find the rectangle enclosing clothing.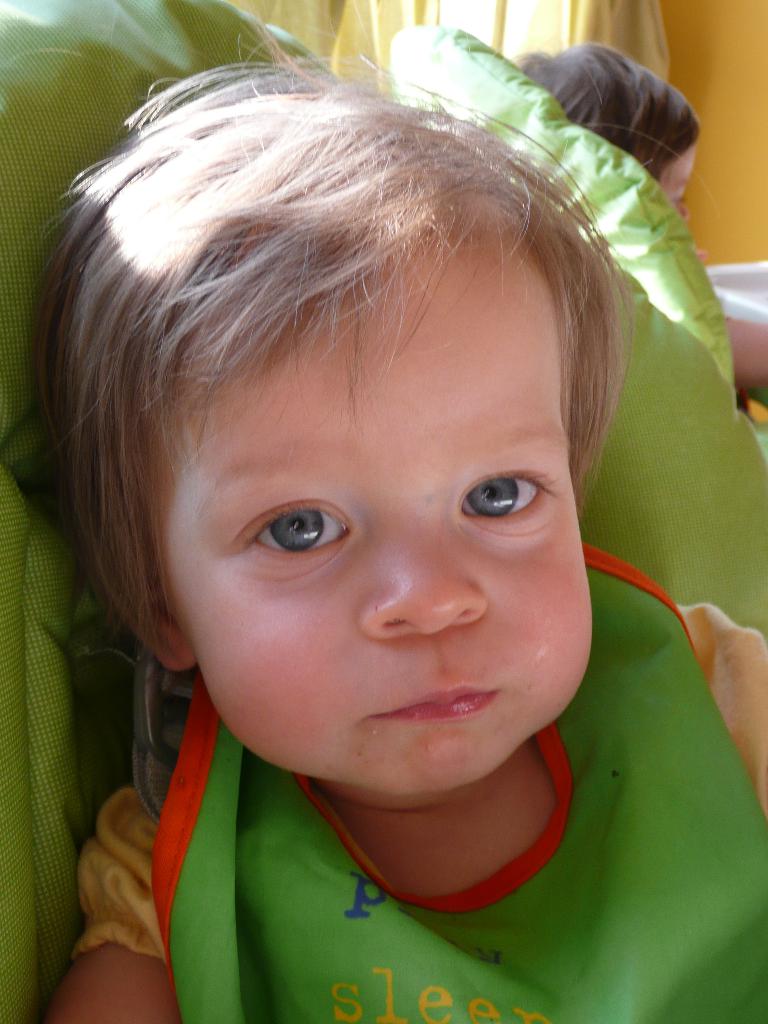
[54, 538, 767, 1023].
